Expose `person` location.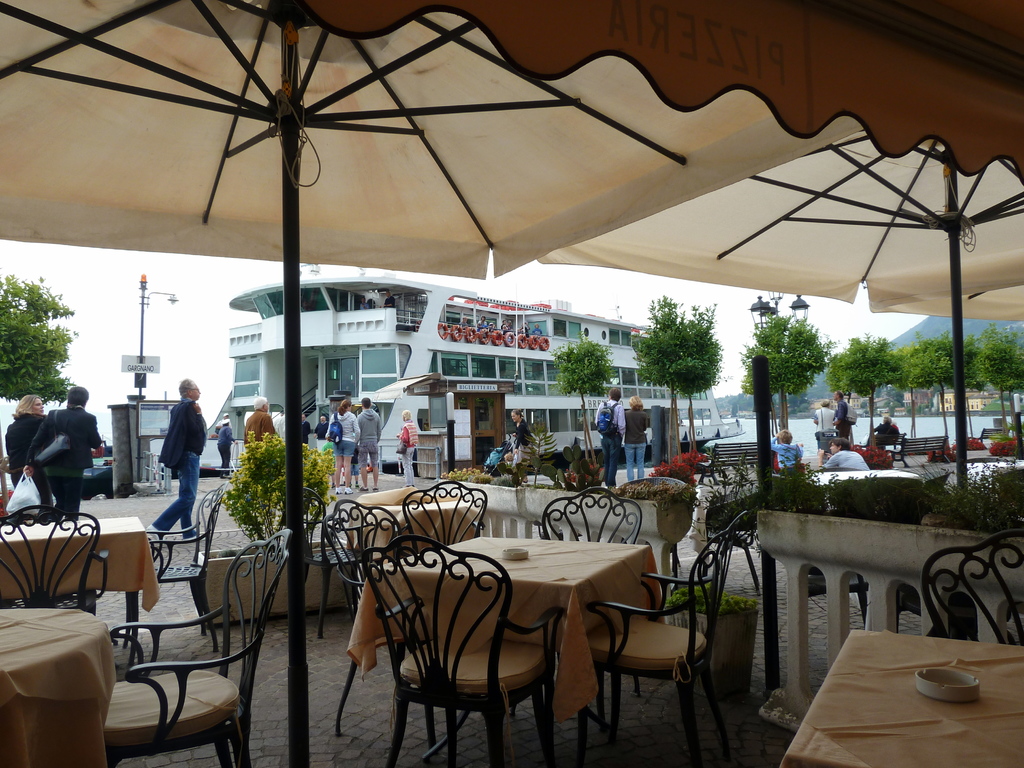
Exposed at 891 422 900 451.
